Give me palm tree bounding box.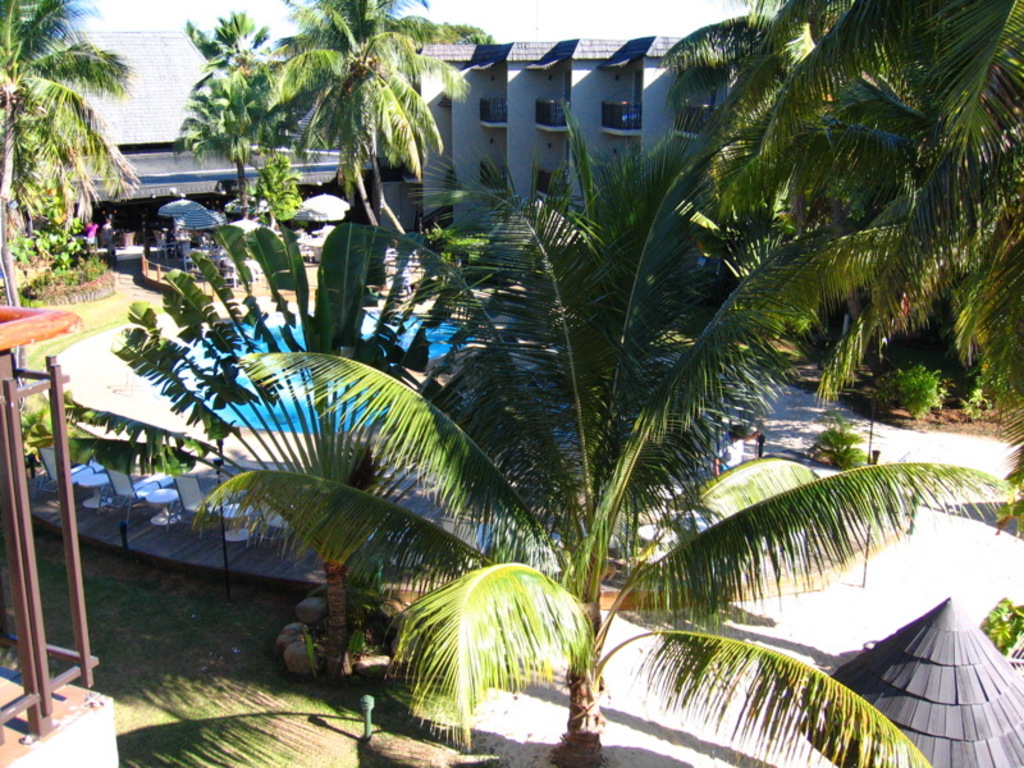
241/0/462/202.
